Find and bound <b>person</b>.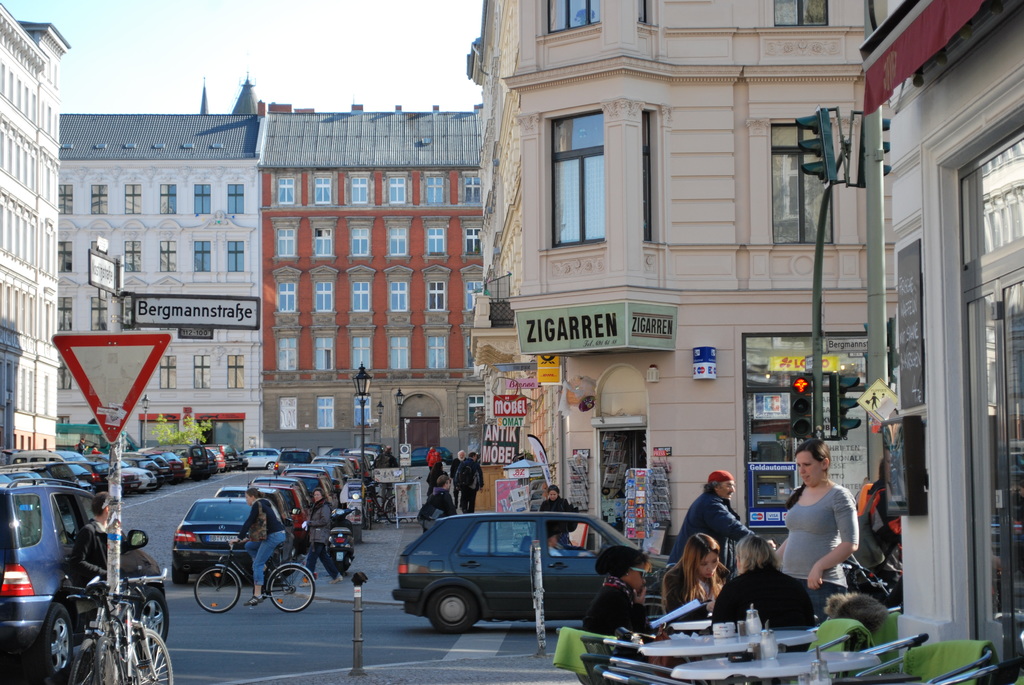
Bound: box(77, 436, 88, 457).
